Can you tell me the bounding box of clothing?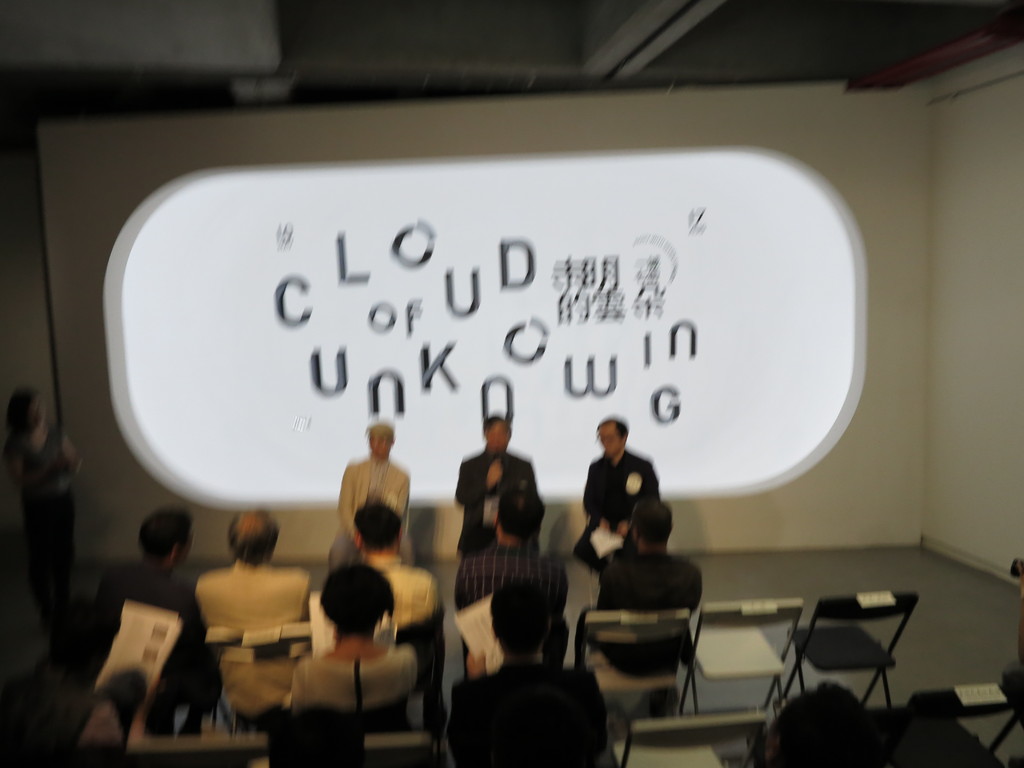
<region>450, 660, 605, 767</region>.
